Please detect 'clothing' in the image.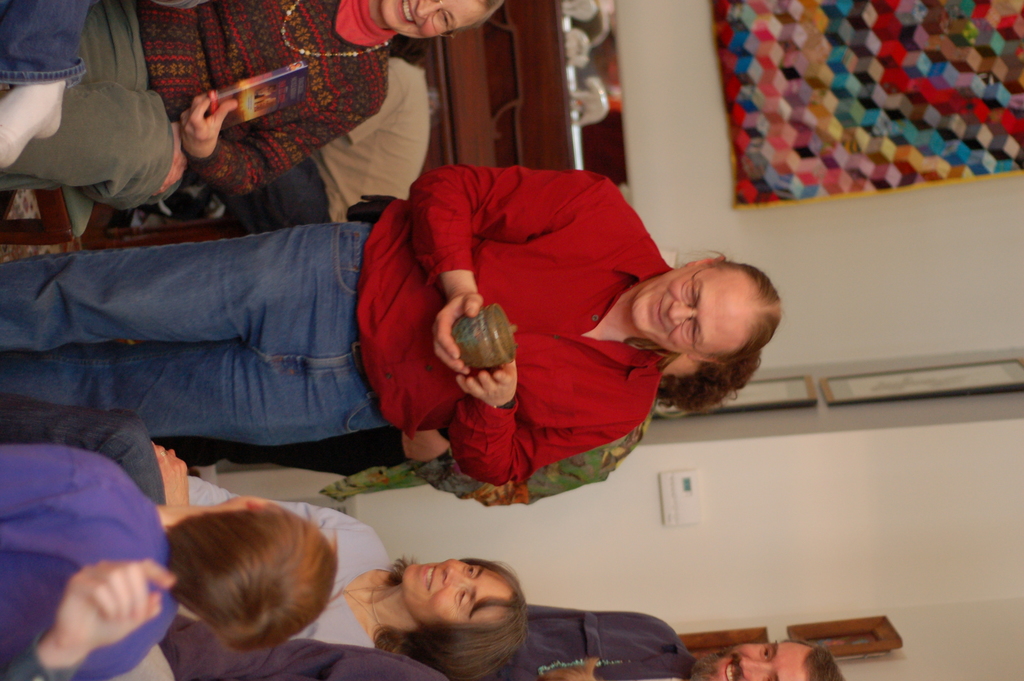
crop(202, 54, 431, 235).
